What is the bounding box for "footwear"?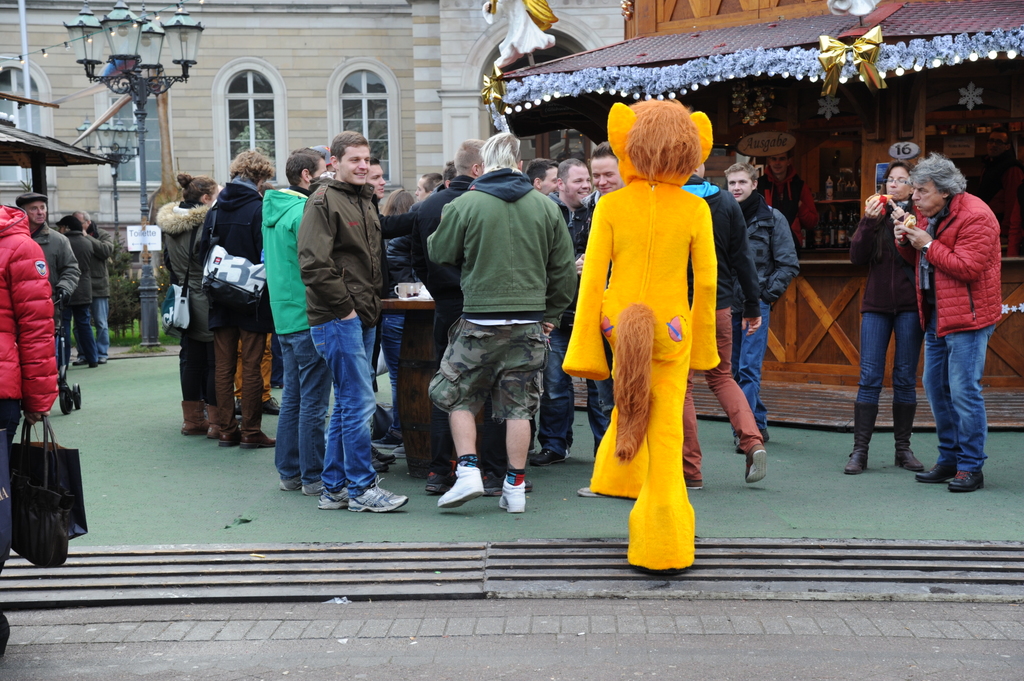
rect(367, 451, 386, 470).
